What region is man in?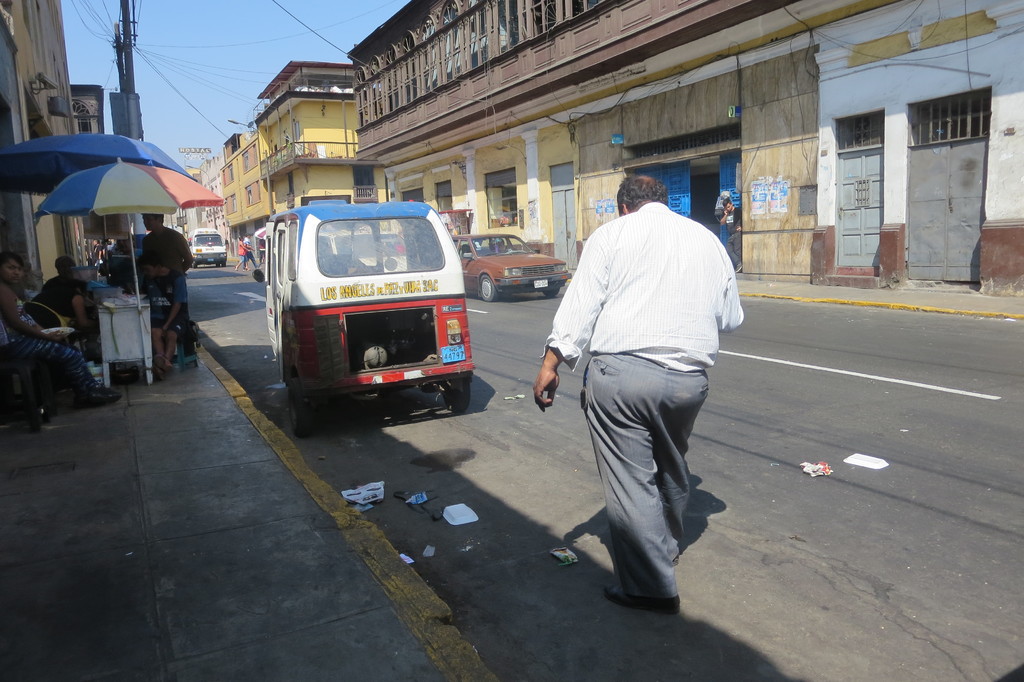
545 166 748 623.
